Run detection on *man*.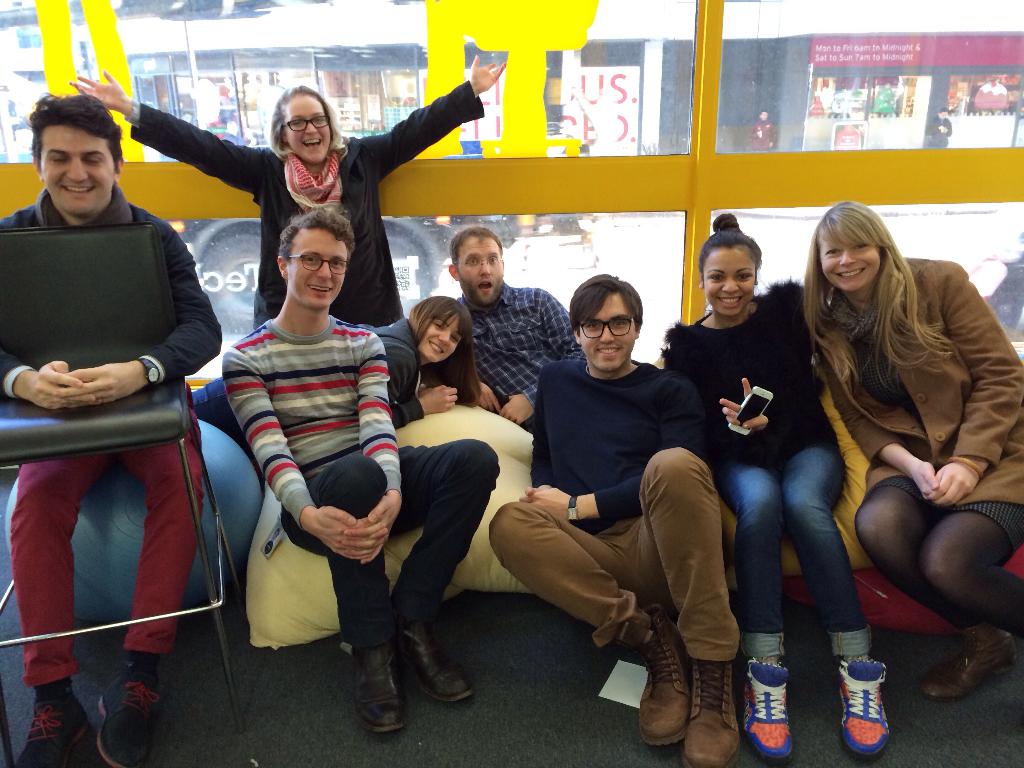
Result: x1=925 y1=104 x2=954 y2=148.
